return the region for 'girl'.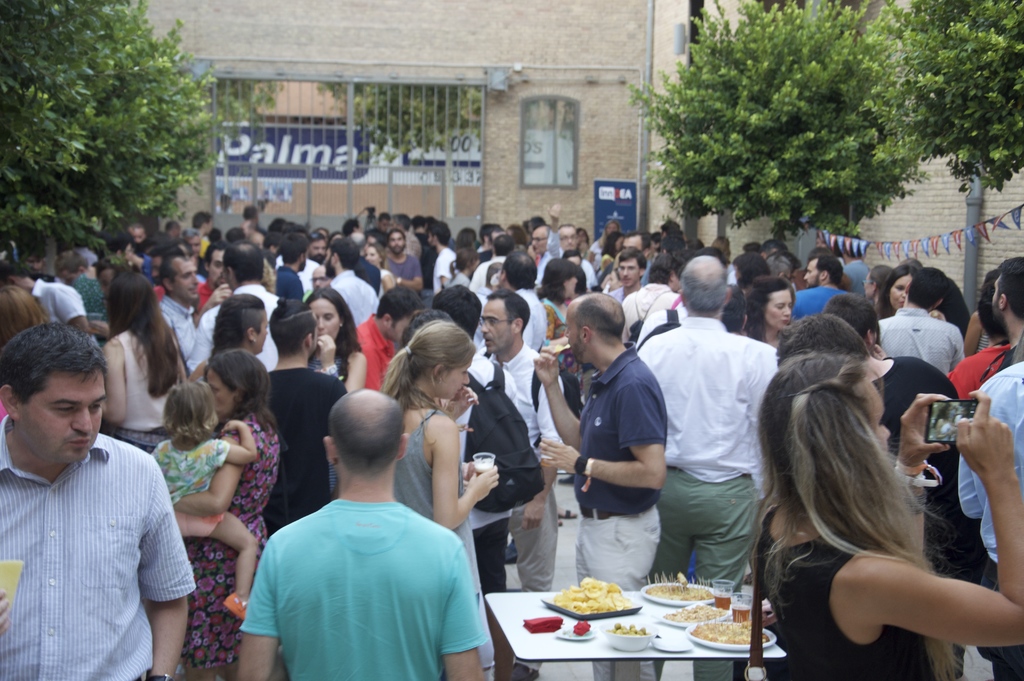
bbox=(149, 379, 258, 619).
